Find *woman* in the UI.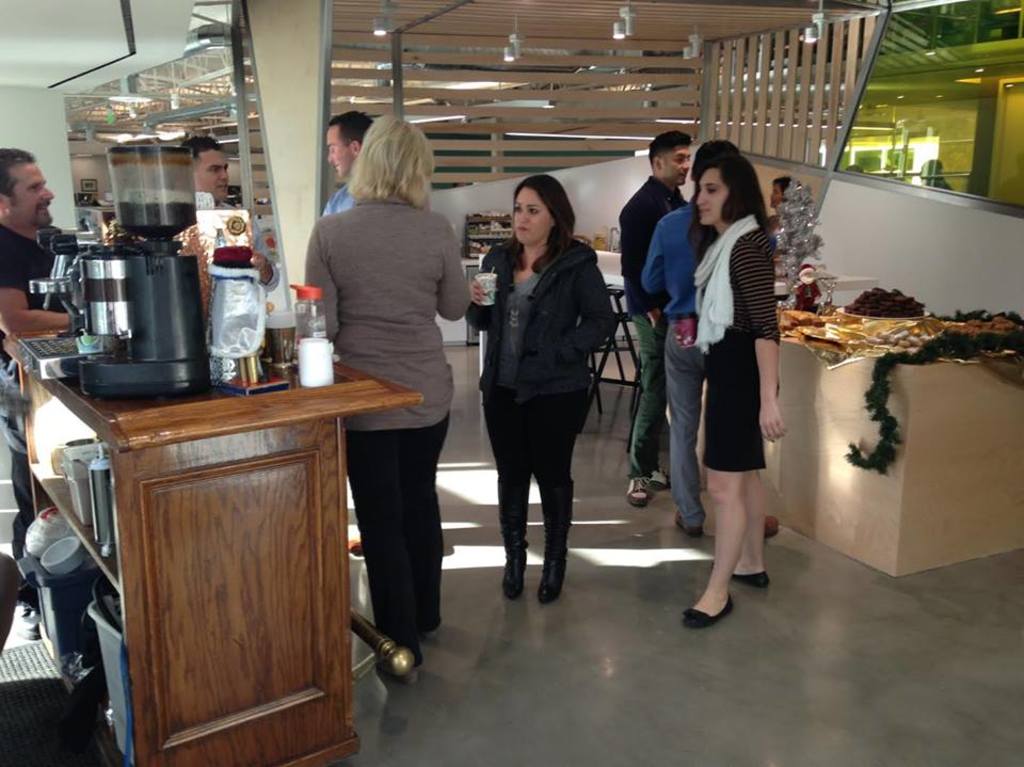
UI element at BBox(301, 108, 473, 685).
